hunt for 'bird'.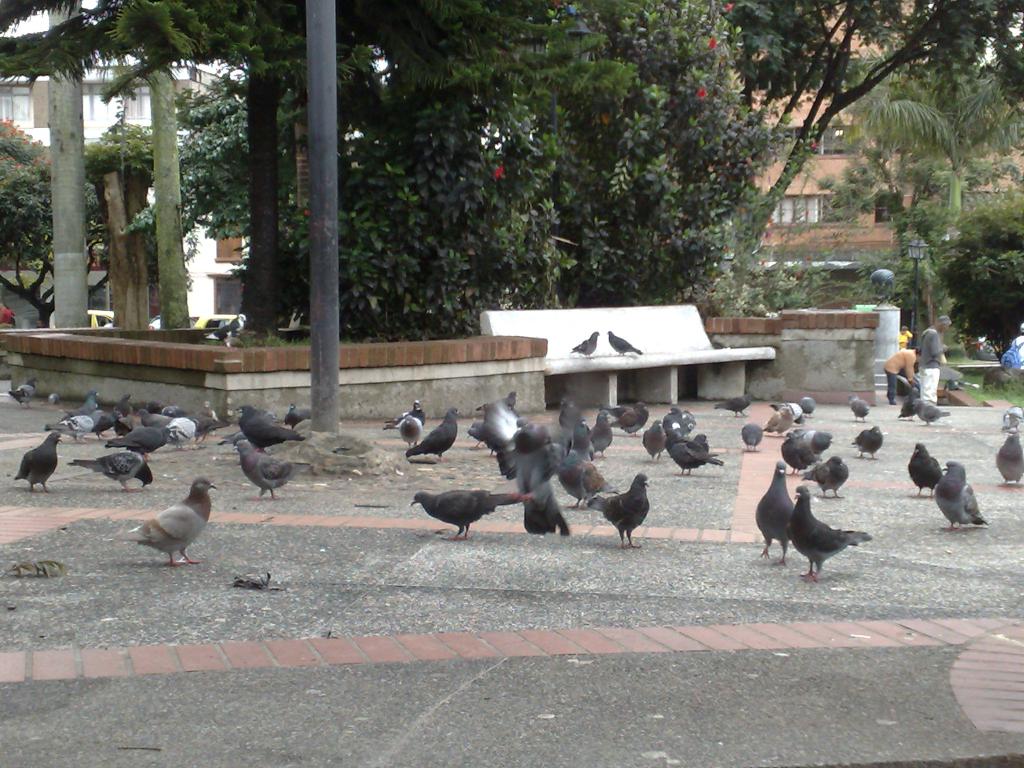
Hunted down at locate(783, 430, 820, 479).
